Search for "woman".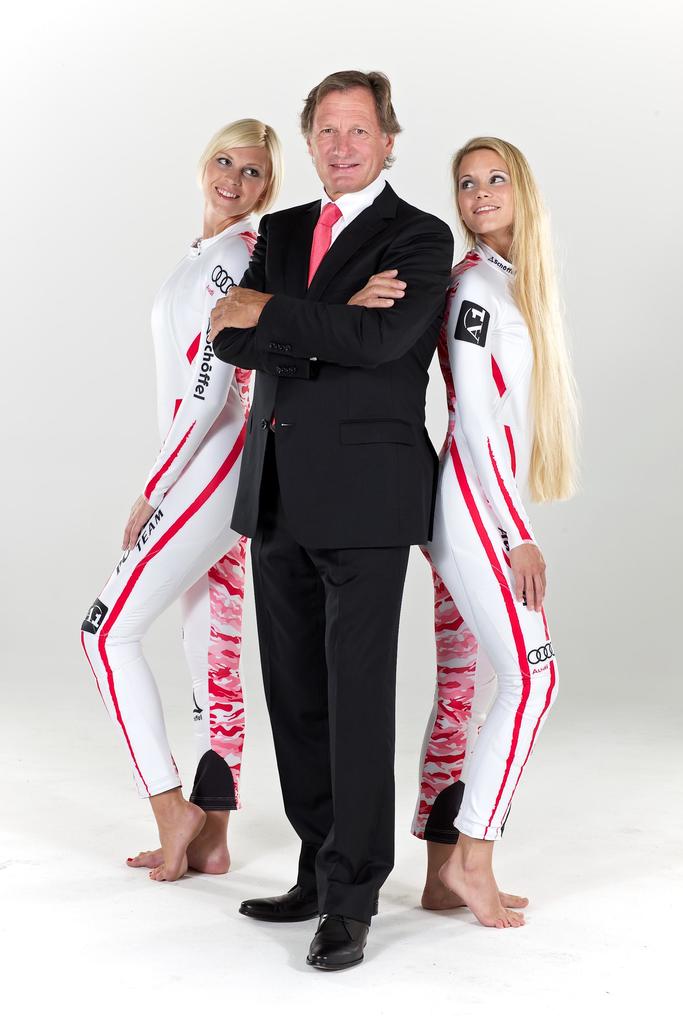
Found at (left=77, top=115, right=283, bottom=883).
